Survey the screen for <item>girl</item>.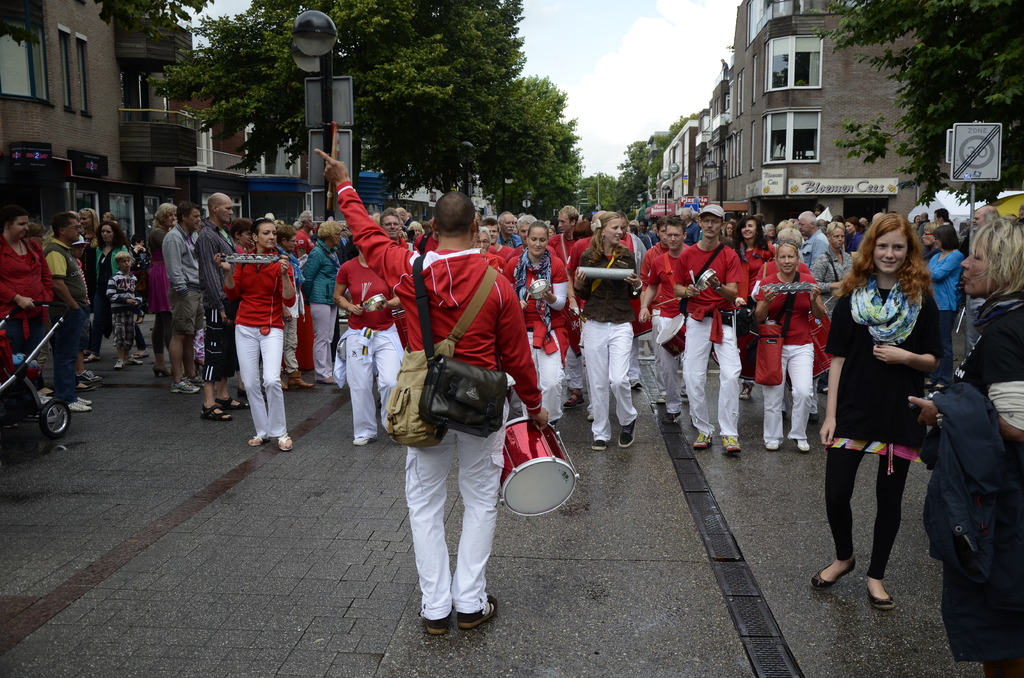
Survey found: 752 242 819 455.
